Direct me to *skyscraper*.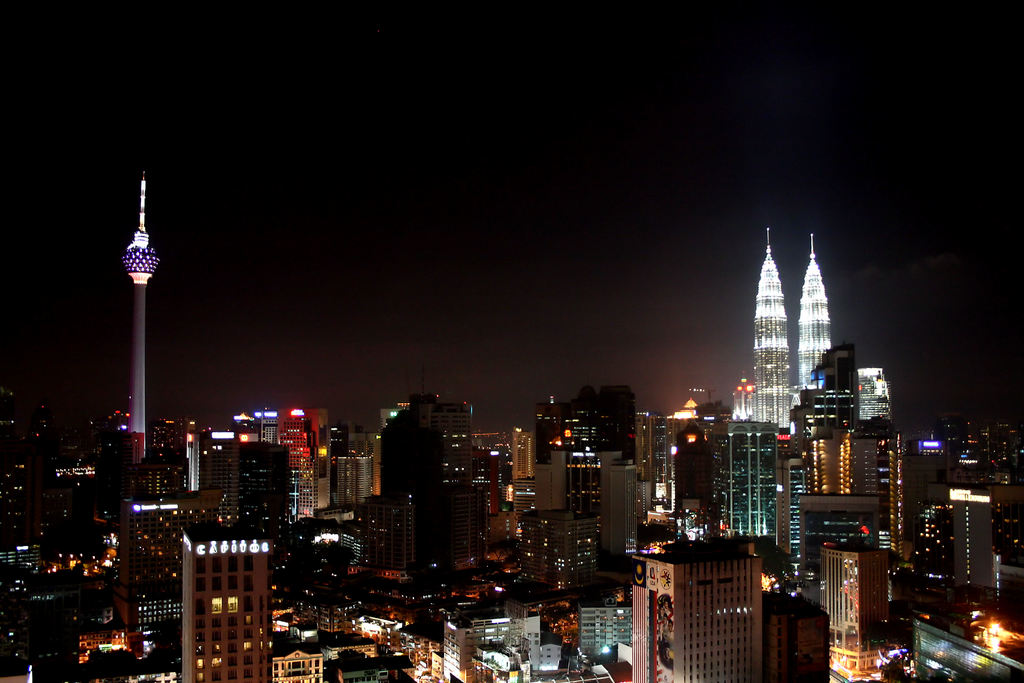
Direction: (630, 555, 767, 682).
